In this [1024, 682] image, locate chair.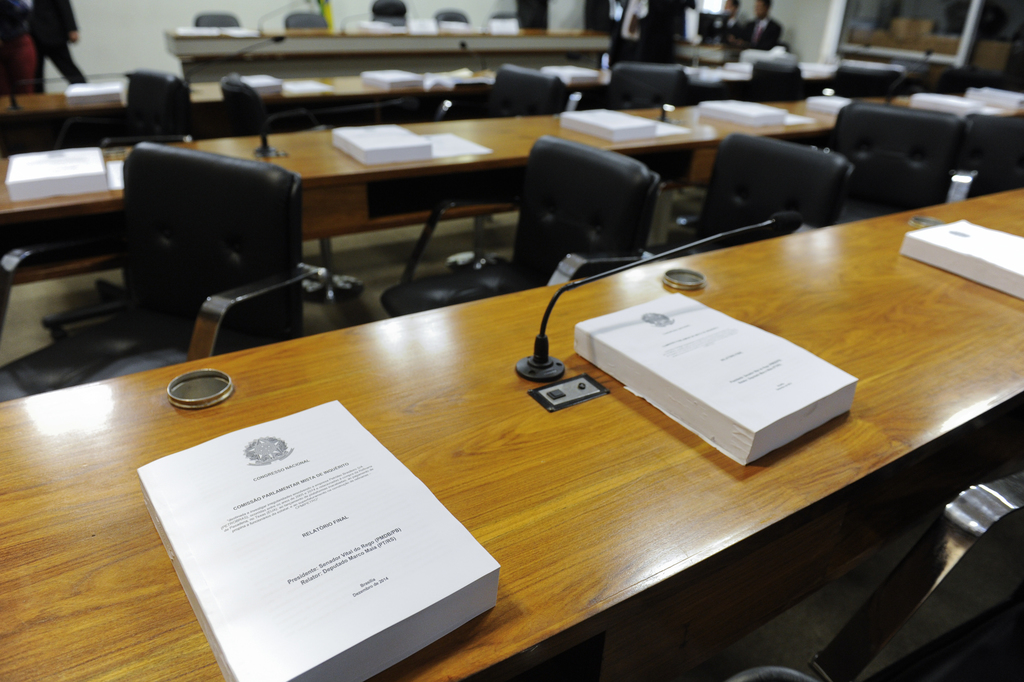
Bounding box: box=[829, 102, 963, 225].
